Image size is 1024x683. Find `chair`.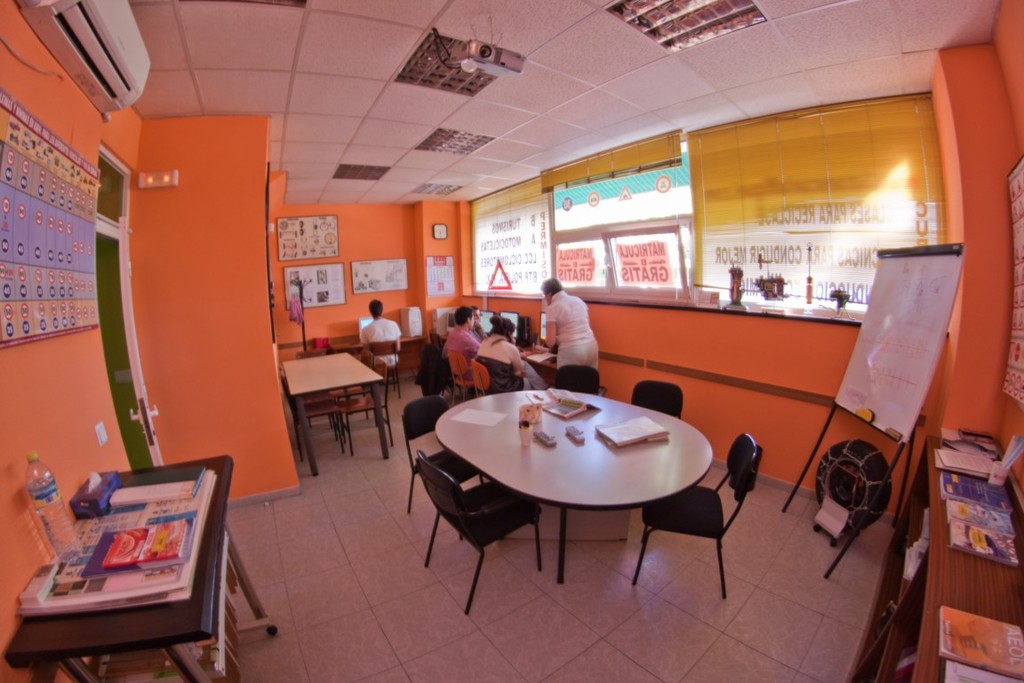
left=340, top=359, right=397, bottom=453.
